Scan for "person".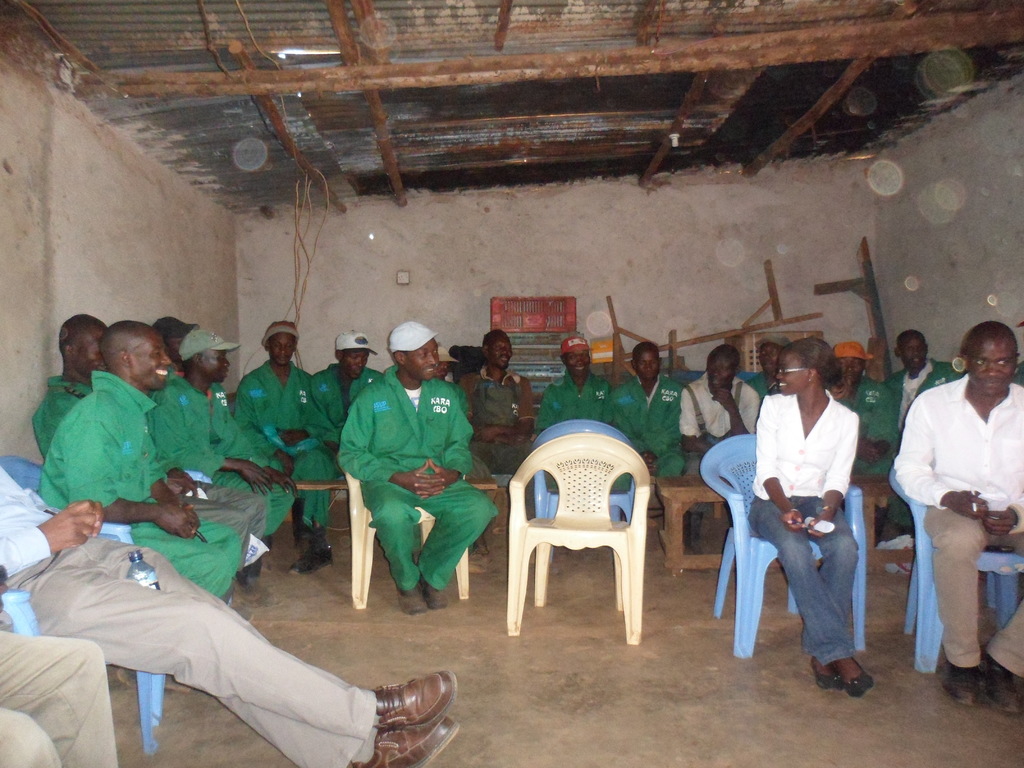
Scan result: rect(534, 333, 613, 431).
